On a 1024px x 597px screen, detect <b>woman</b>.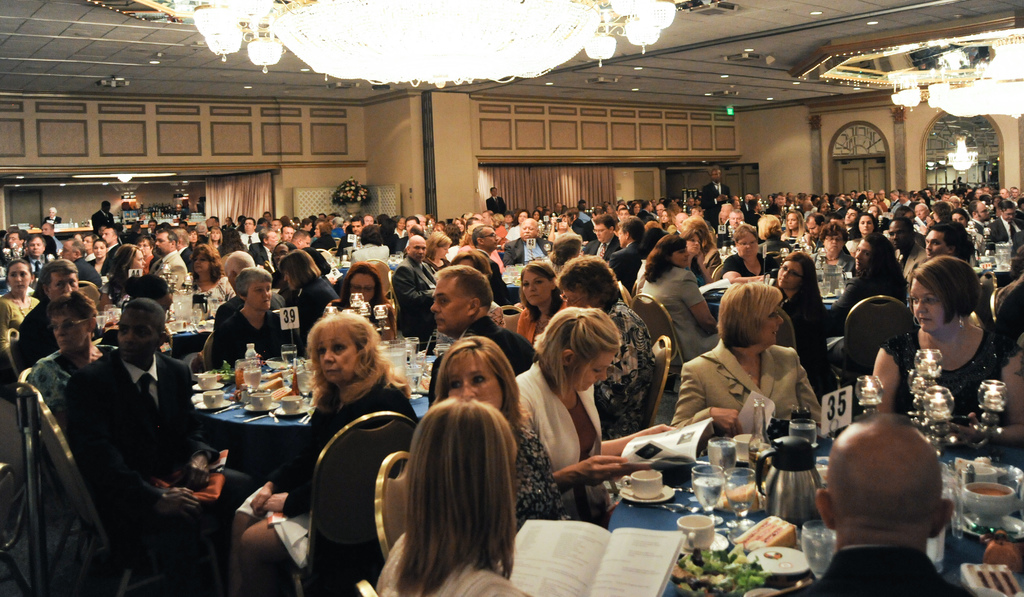
bbox=[177, 237, 246, 324].
